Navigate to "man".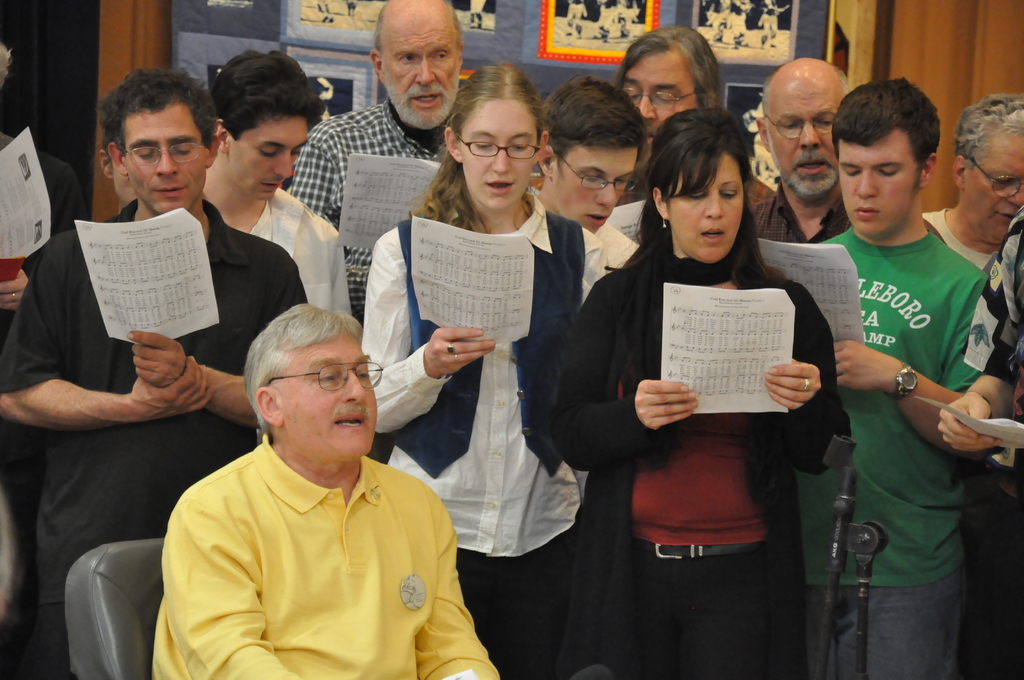
Navigation target: rect(203, 50, 353, 320).
